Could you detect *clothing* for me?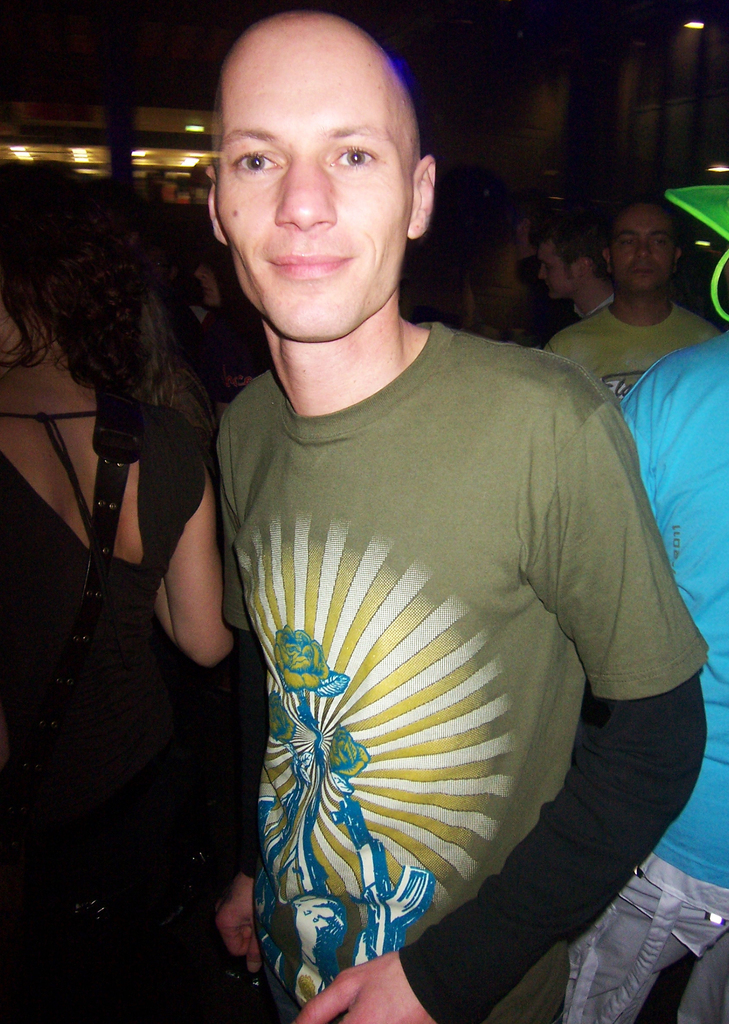
Detection result: l=564, t=317, r=728, b=1022.
